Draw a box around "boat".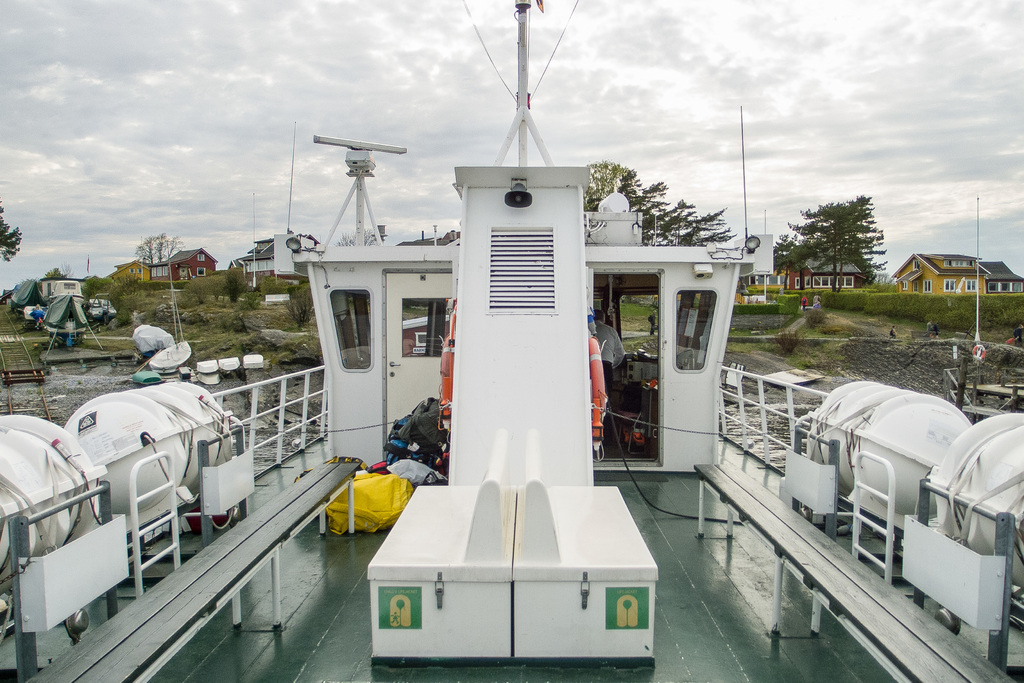
{"x1": 244, "y1": 353, "x2": 266, "y2": 368}.
